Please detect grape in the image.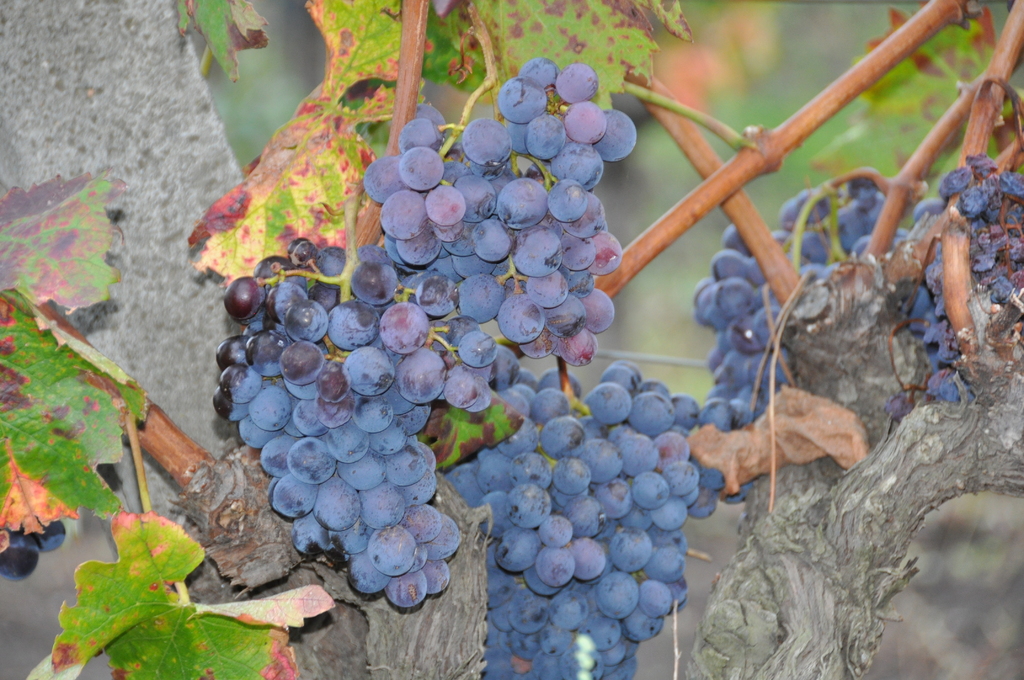
box(0, 530, 40, 577).
